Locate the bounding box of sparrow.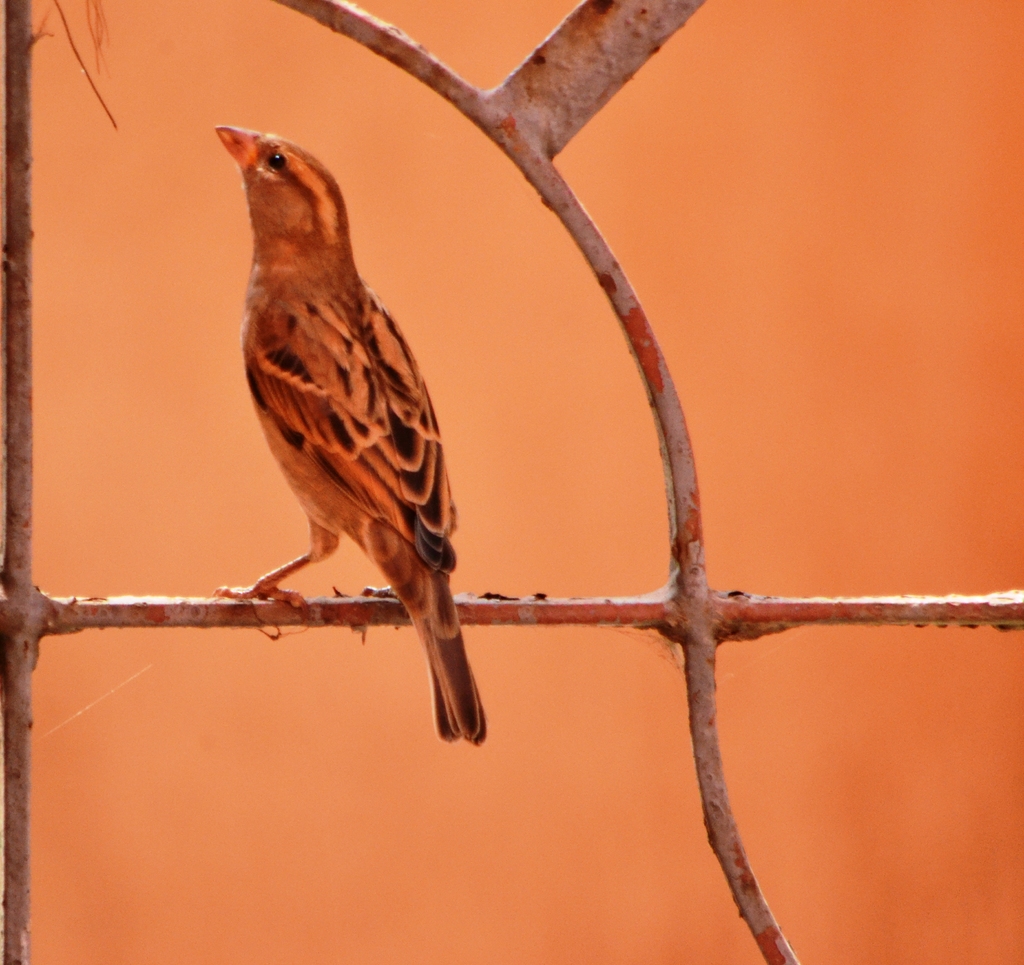
Bounding box: <bbox>206, 127, 490, 746</bbox>.
